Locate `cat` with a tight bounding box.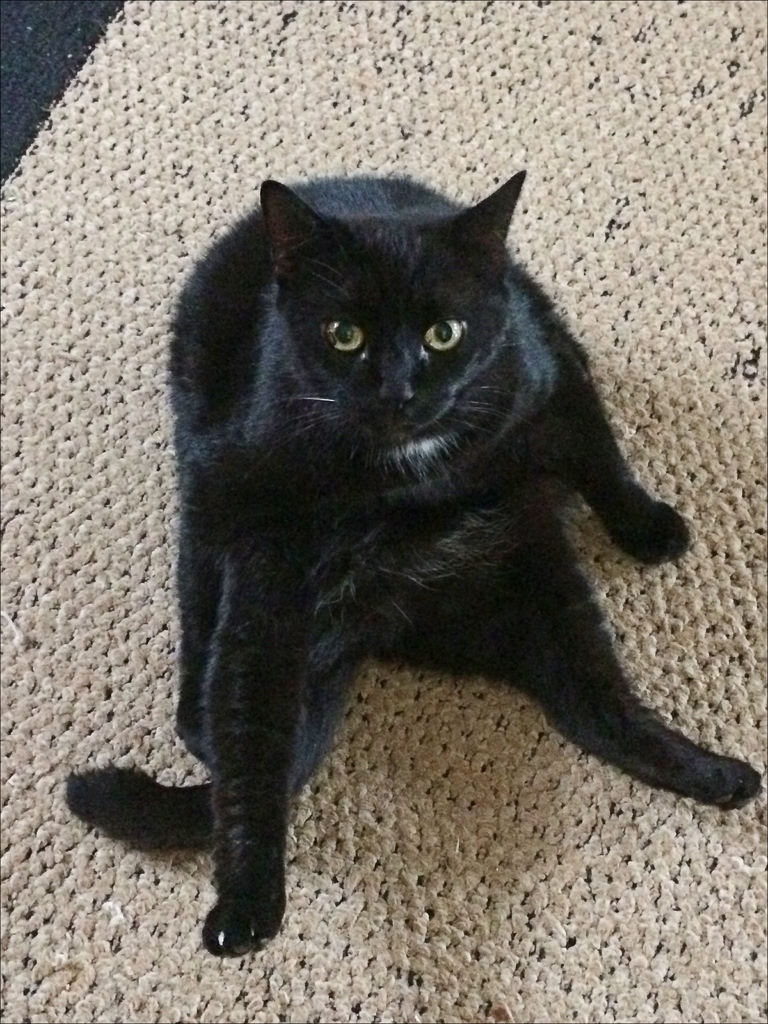
select_region(63, 163, 758, 959).
